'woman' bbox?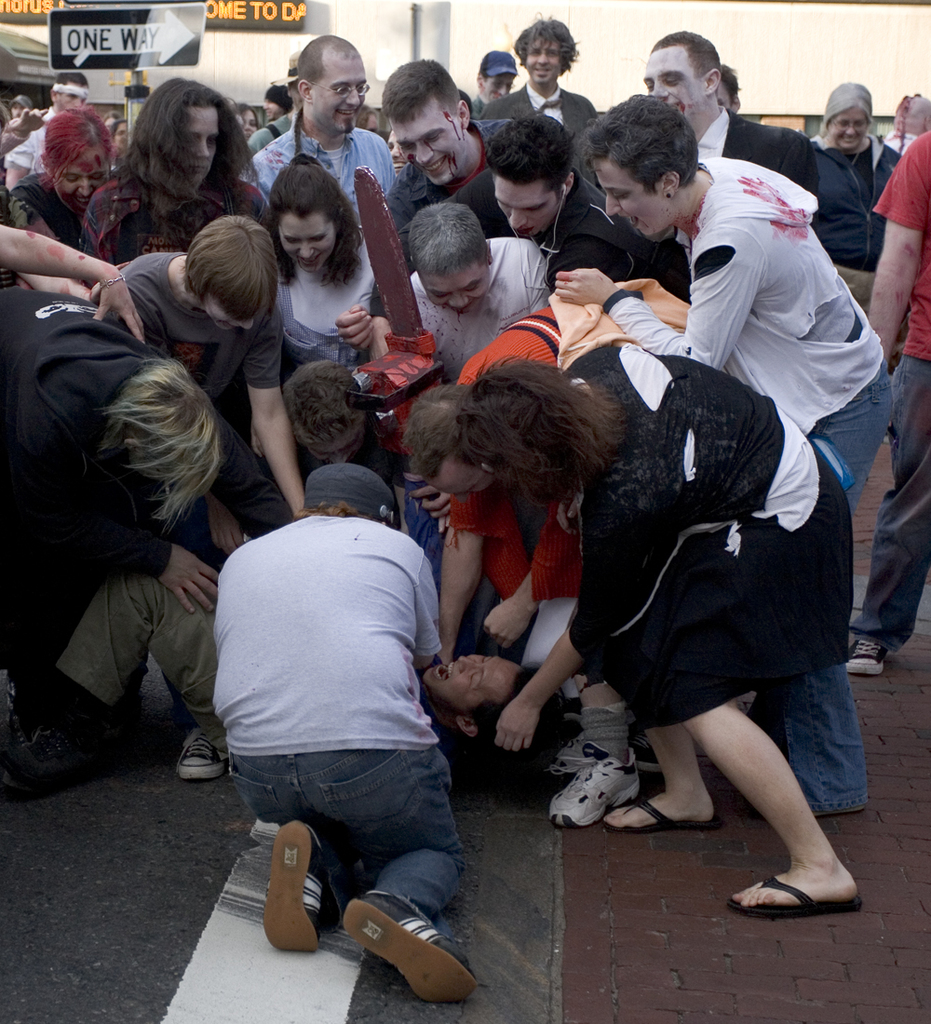
(238,106,256,147)
